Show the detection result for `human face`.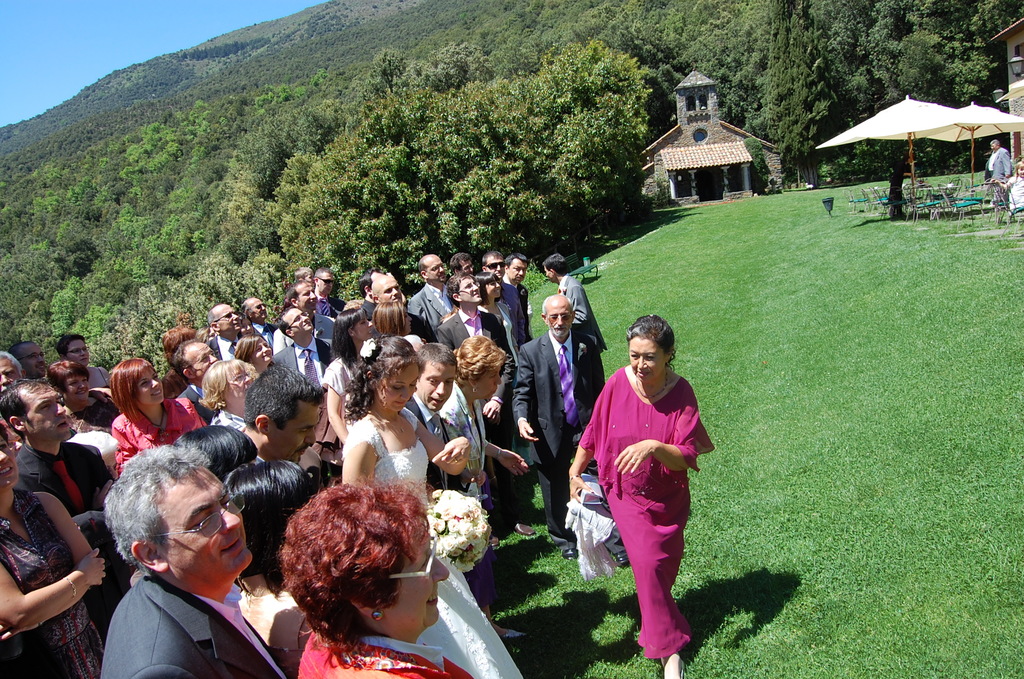
x1=380, y1=546, x2=450, y2=642.
